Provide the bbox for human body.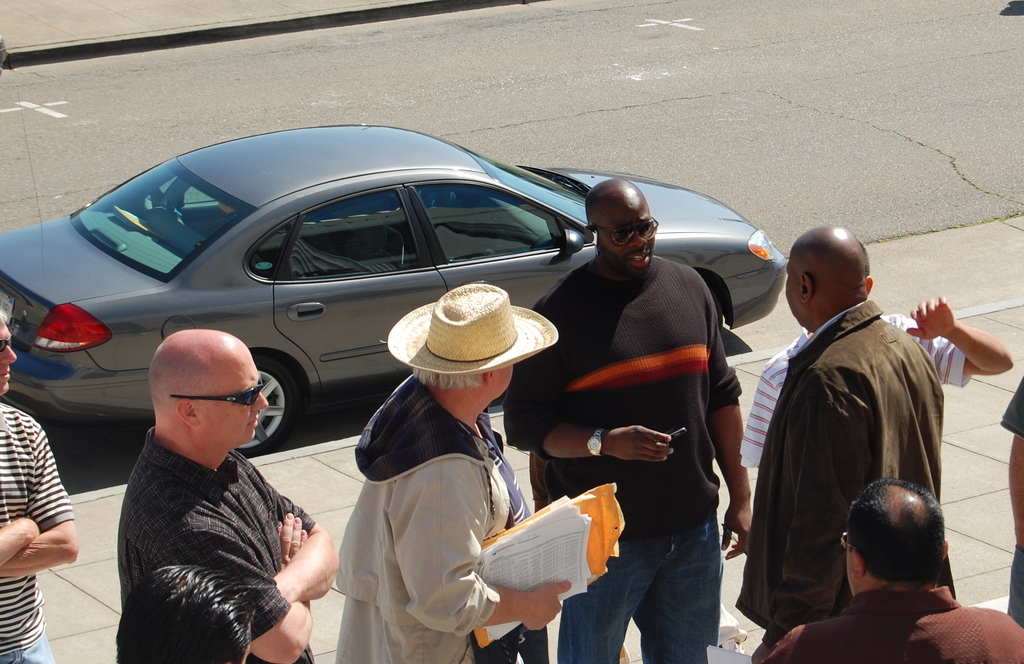
locate(322, 387, 570, 663).
